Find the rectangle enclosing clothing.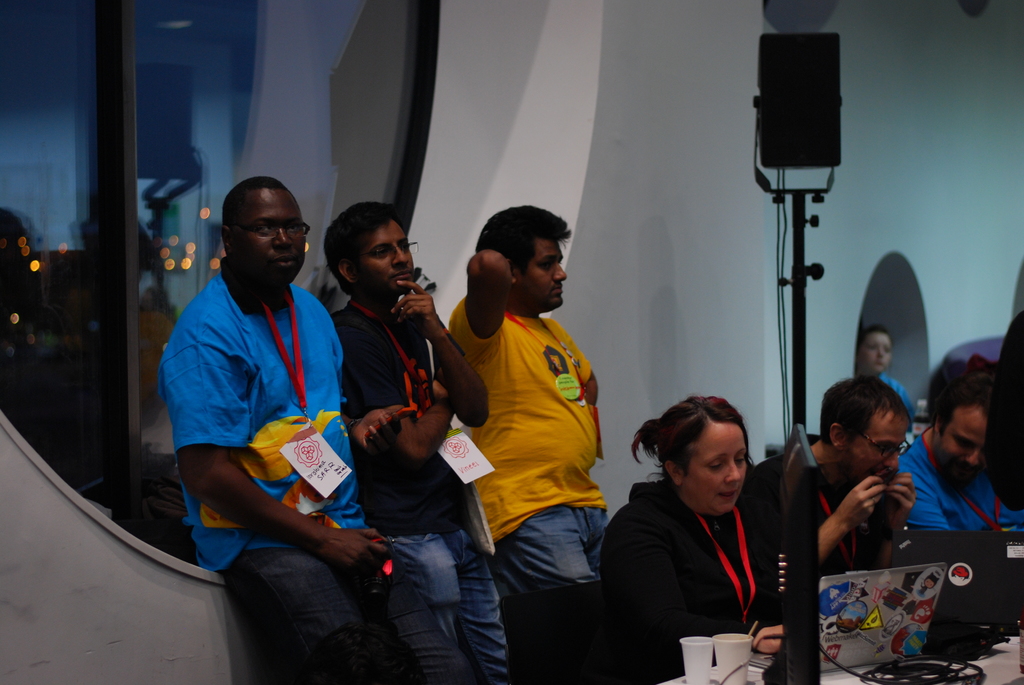
crop(893, 431, 1023, 557).
